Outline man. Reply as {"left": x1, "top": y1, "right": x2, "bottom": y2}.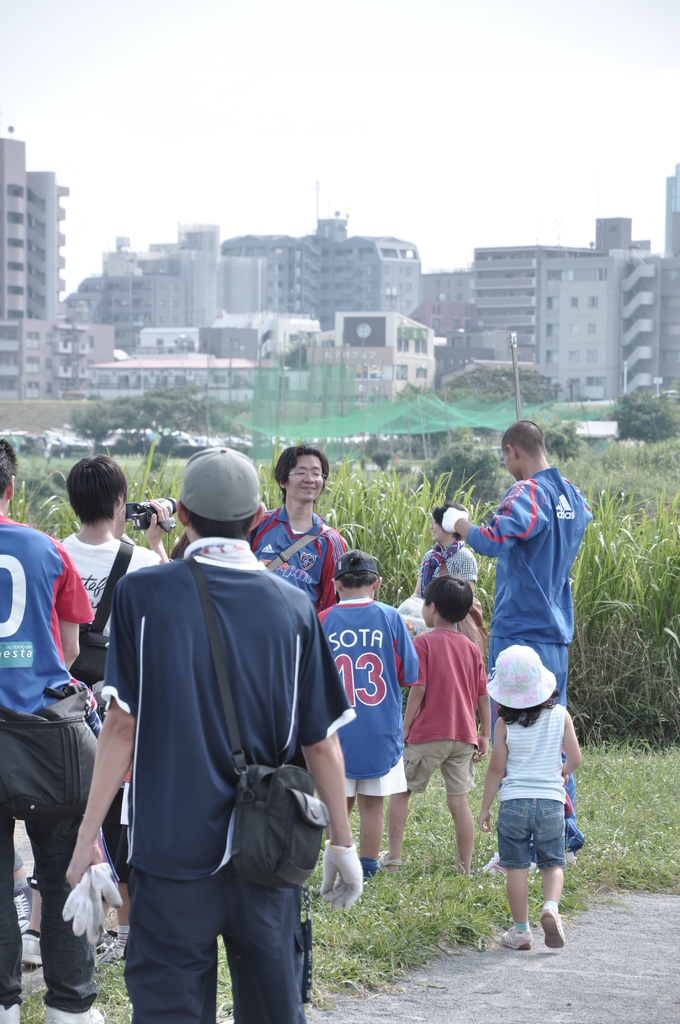
{"left": 83, "top": 454, "right": 338, "bottom": 1016}.
